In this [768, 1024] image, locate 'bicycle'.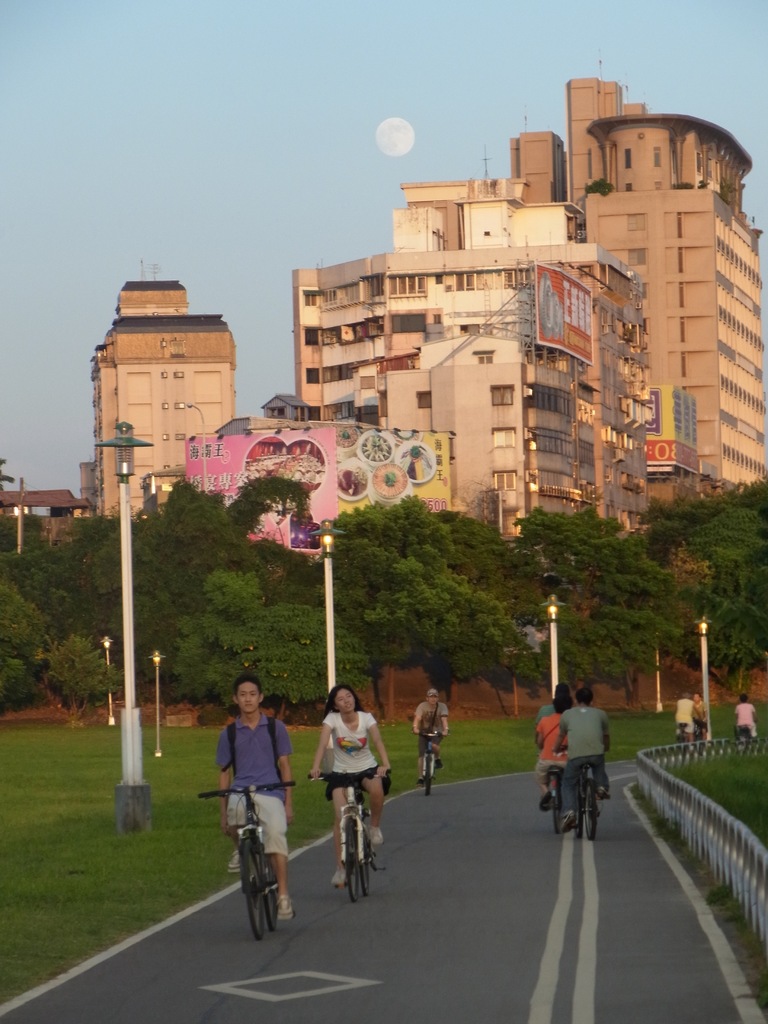
Bounding box: Rect(739, 725, 751, 753).
